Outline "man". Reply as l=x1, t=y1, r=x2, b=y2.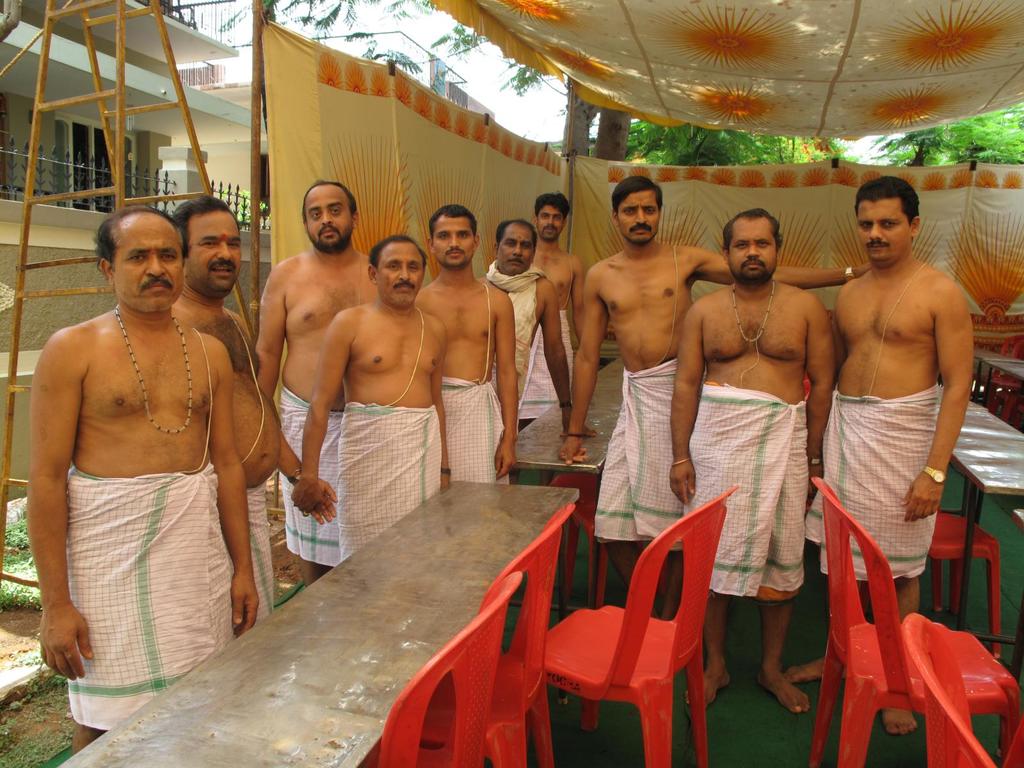
l=666, t=207, r=834, b=714.
